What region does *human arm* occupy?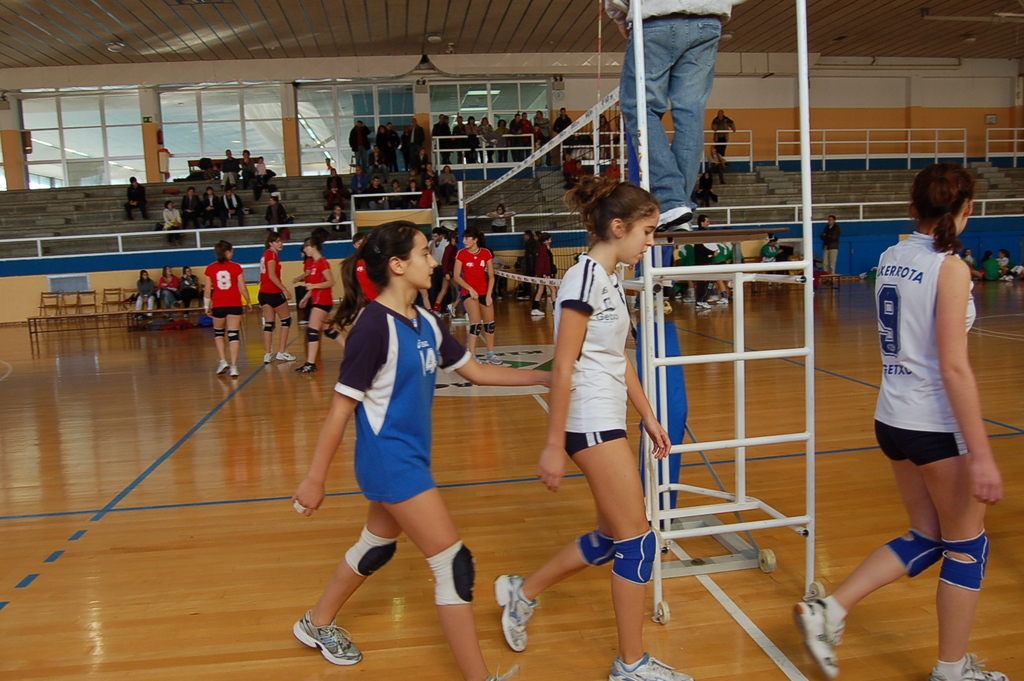
box=[729, 118, 739, 133].
